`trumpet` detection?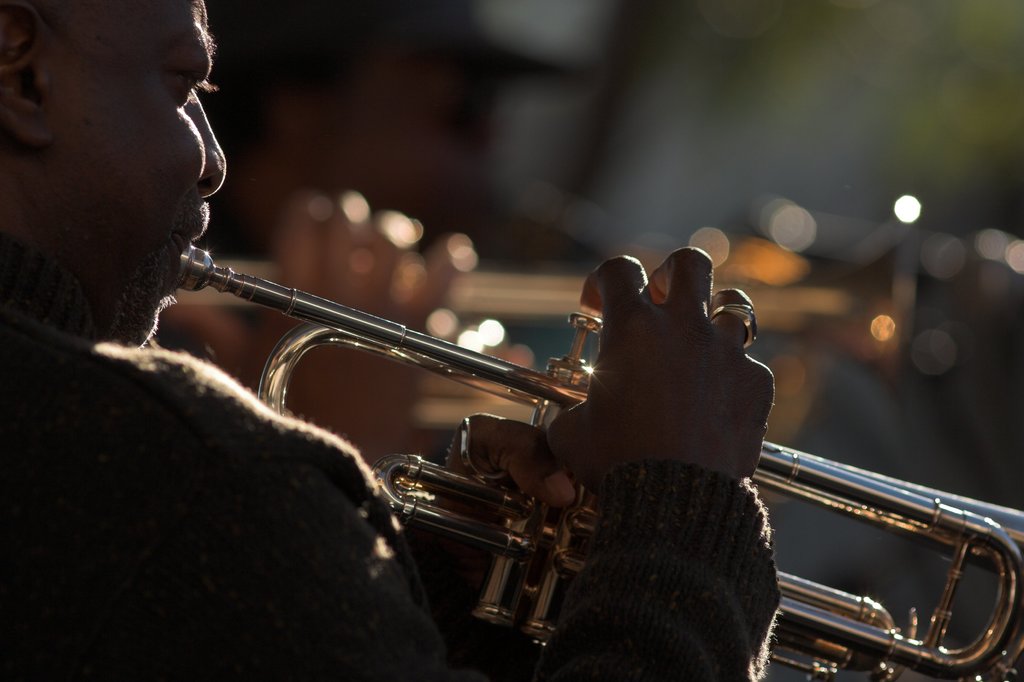
181, 244, 1023, 681
